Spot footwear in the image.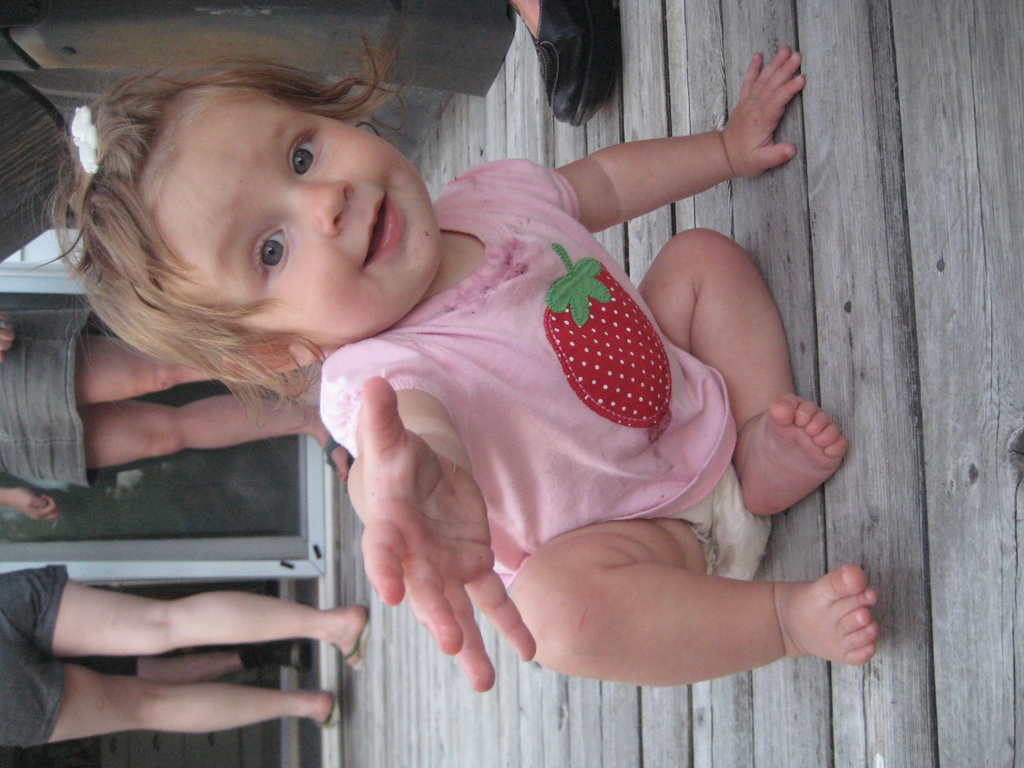
footwear found at [291, 643, 312, 671].
